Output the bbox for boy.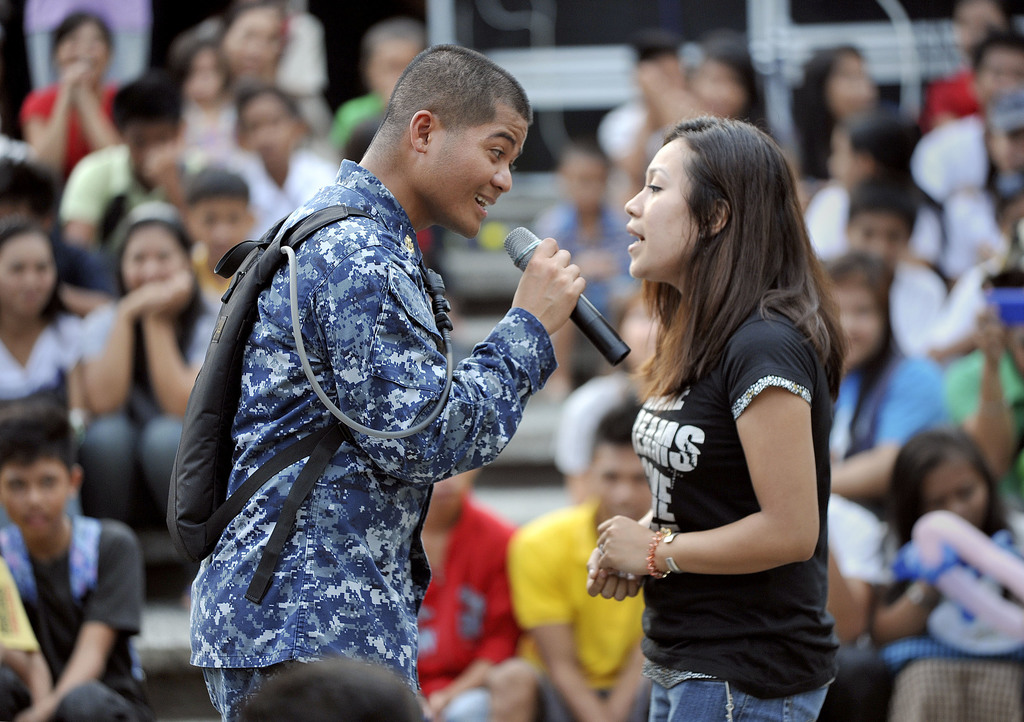
184 164 260 312.
